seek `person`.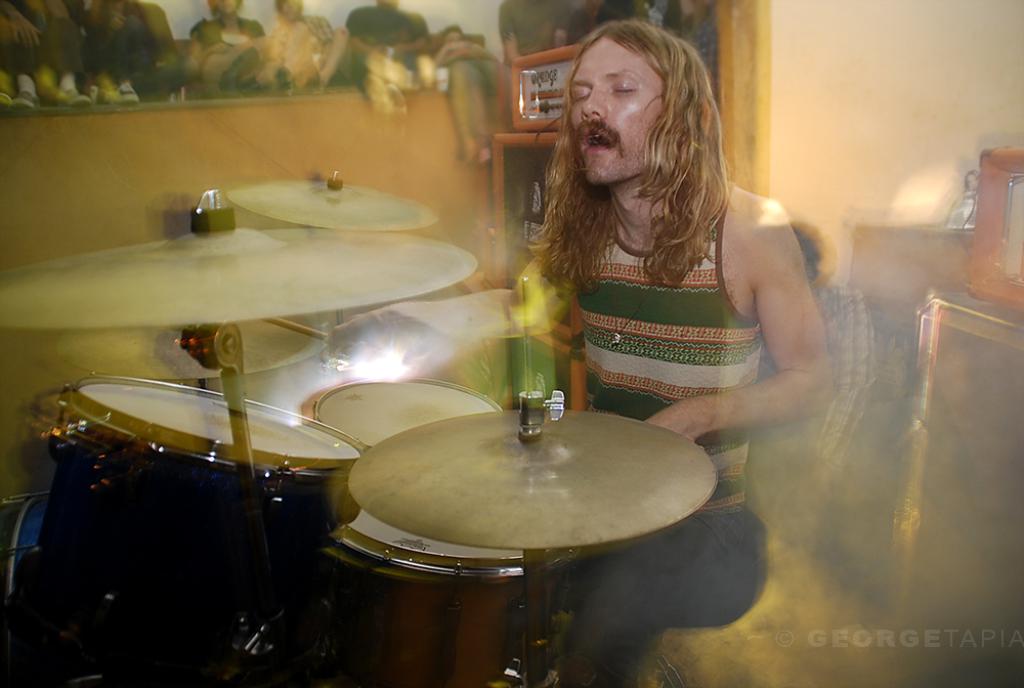
select_region(428, 22, 497, 178).
